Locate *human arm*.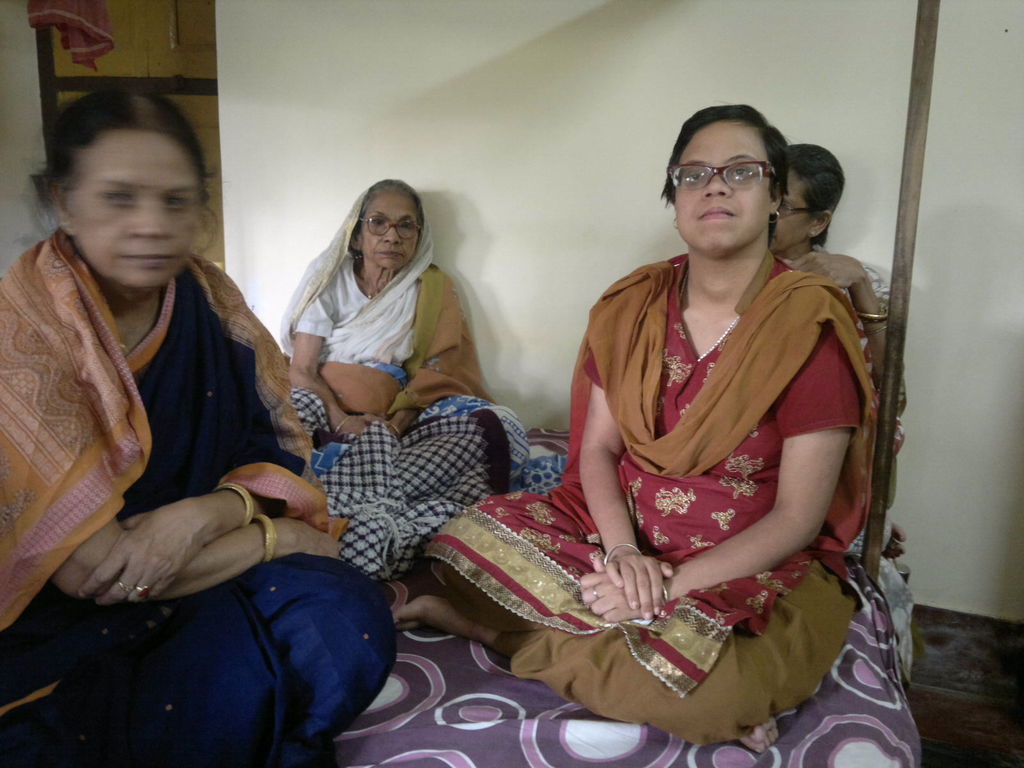
Bounding box: rect(77, 265, 342, 614).
